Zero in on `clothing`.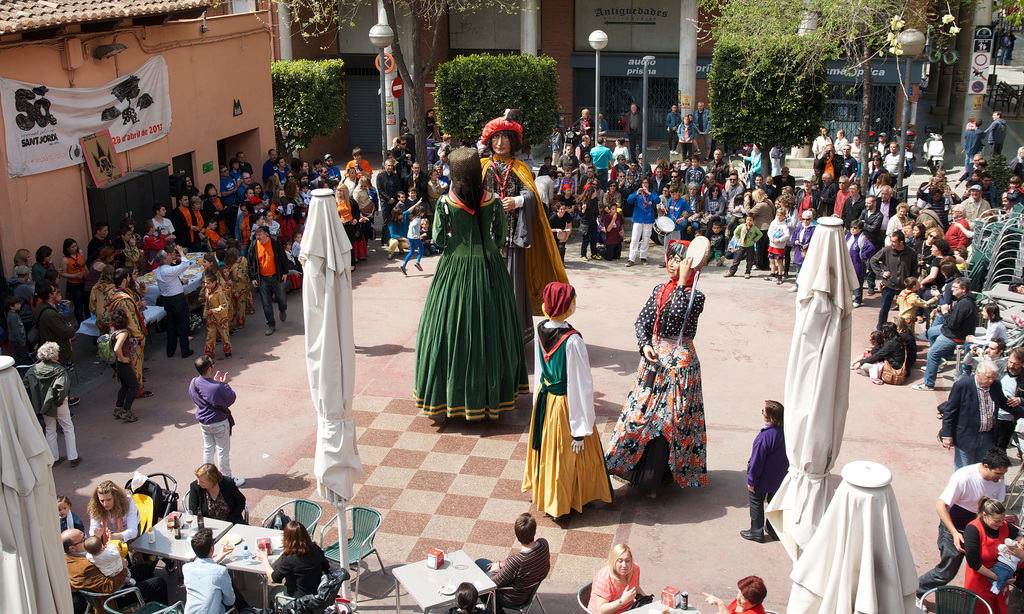
Zeroed in: x1=748, y1=421, x2=784, y2=530.
